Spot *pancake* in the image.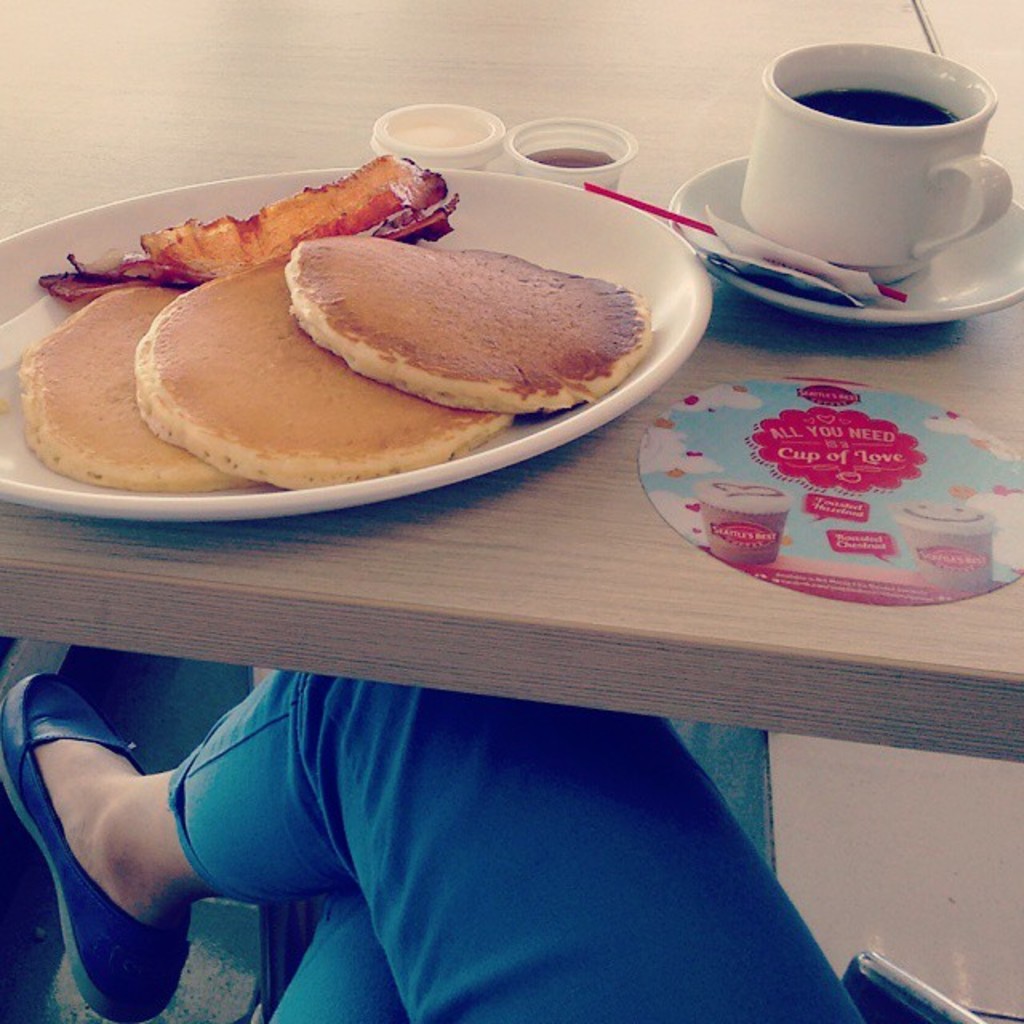
*pancake* found at <bbox>136, 251, 517, 498</bbox>.
